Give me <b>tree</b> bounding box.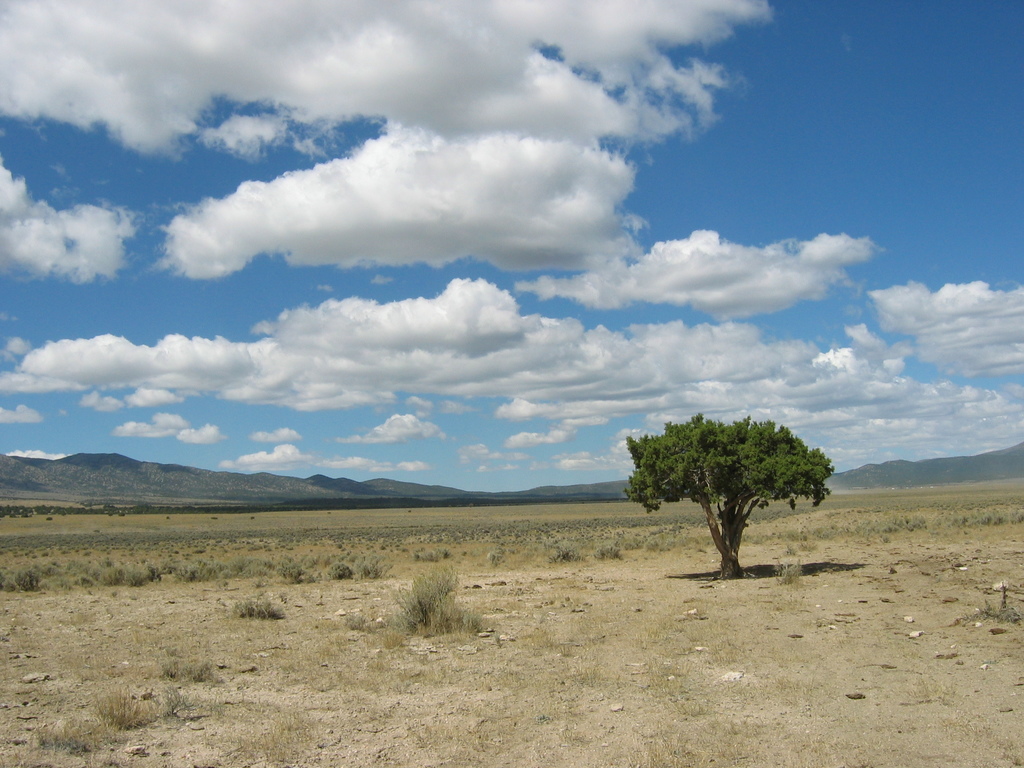
<box>623,396,830,576</box>.
